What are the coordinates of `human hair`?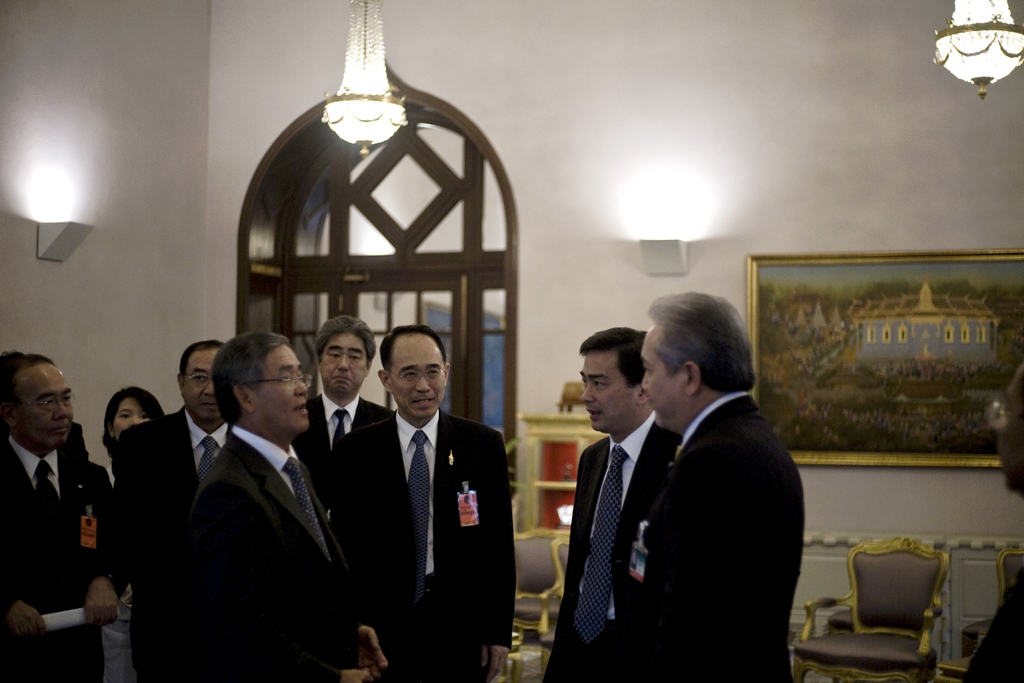
BBox(0, 355, 51, 404).
